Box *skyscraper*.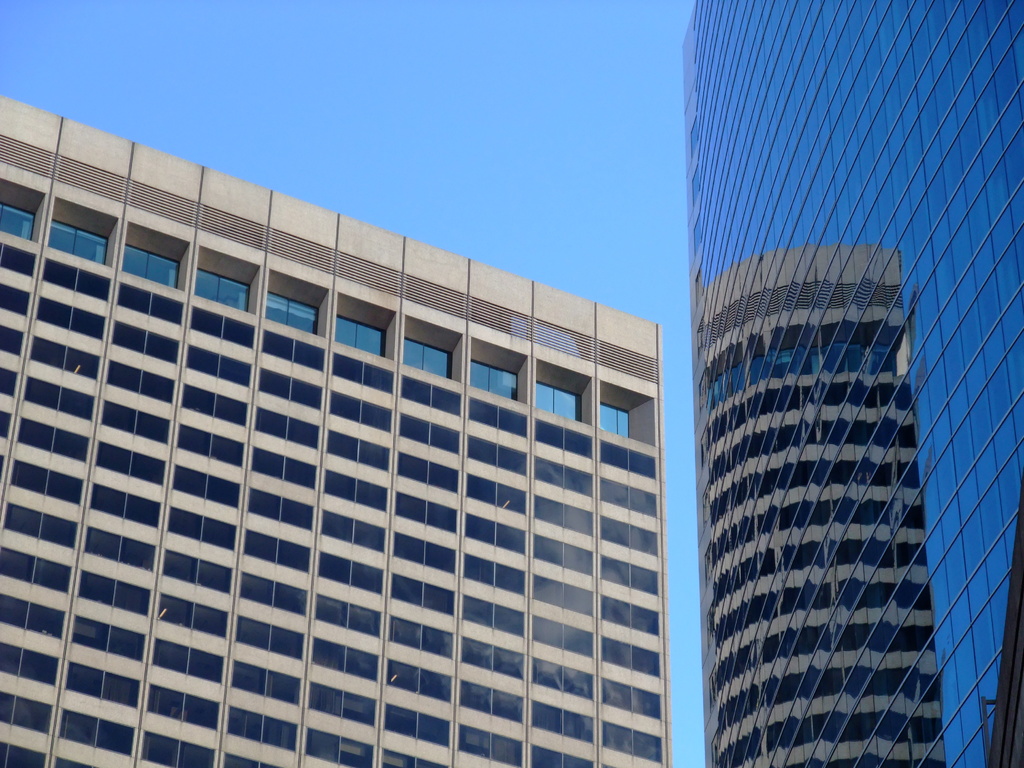
(x1=655, y1=13, x2=963, y2=761).
